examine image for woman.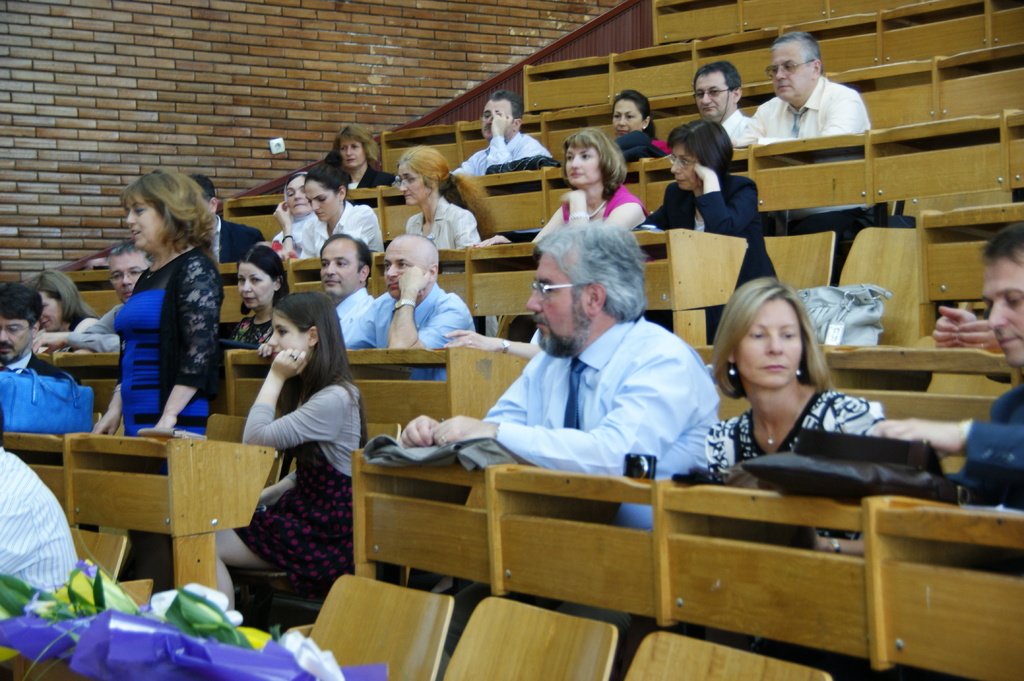
Examination result: 104, 168, 227, 442.
